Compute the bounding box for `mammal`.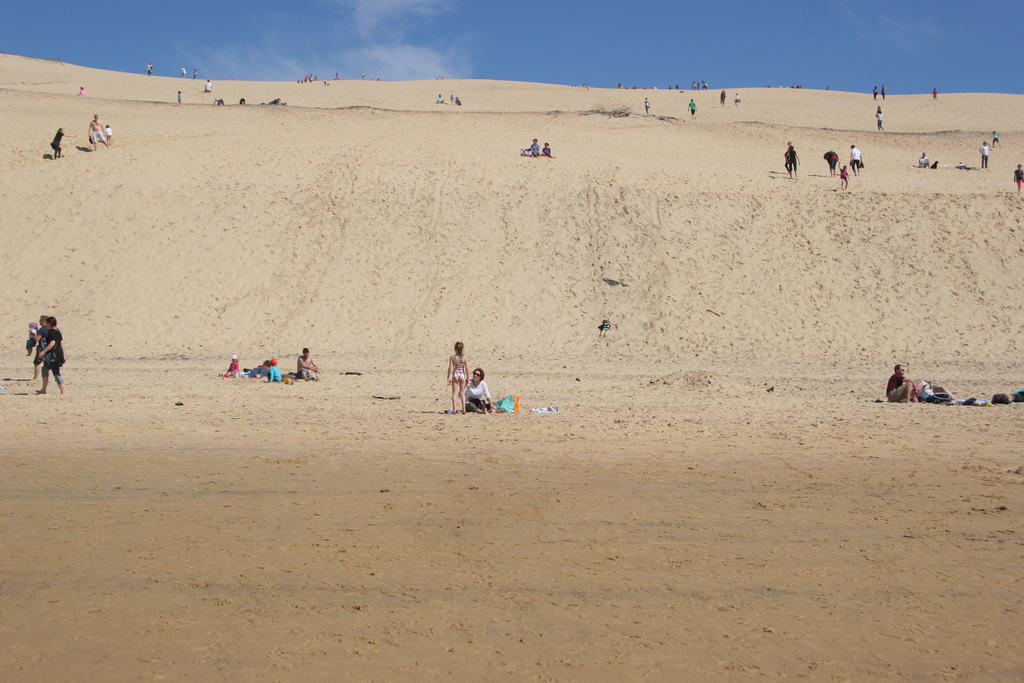
locate(177, 90, 184, 103).
